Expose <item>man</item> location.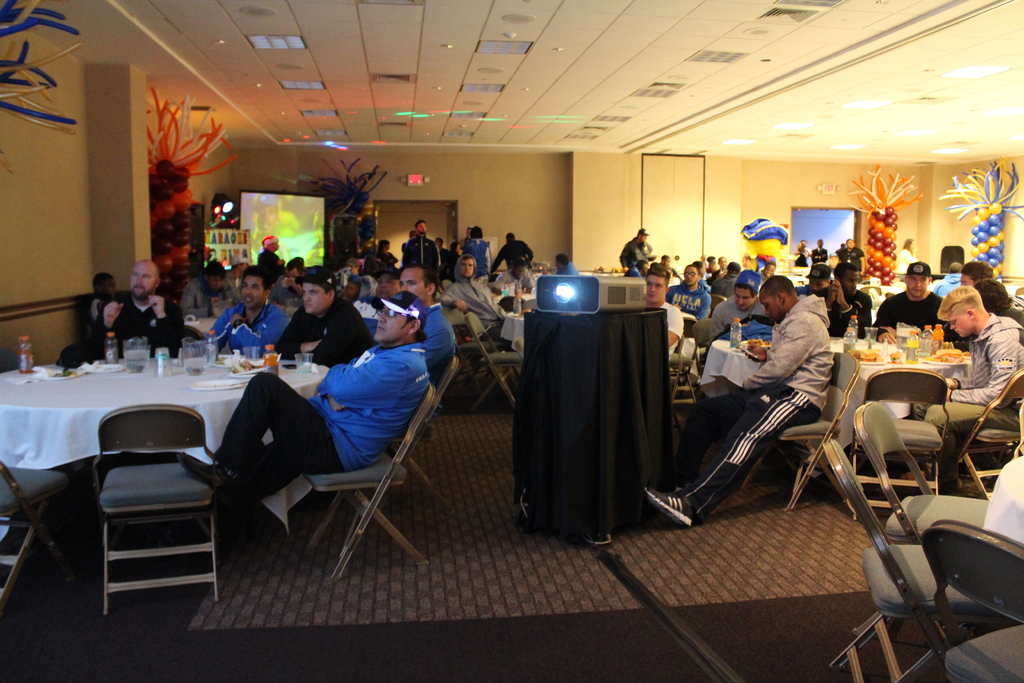
Exposed at bbox=(644, 268, 684, 358).
